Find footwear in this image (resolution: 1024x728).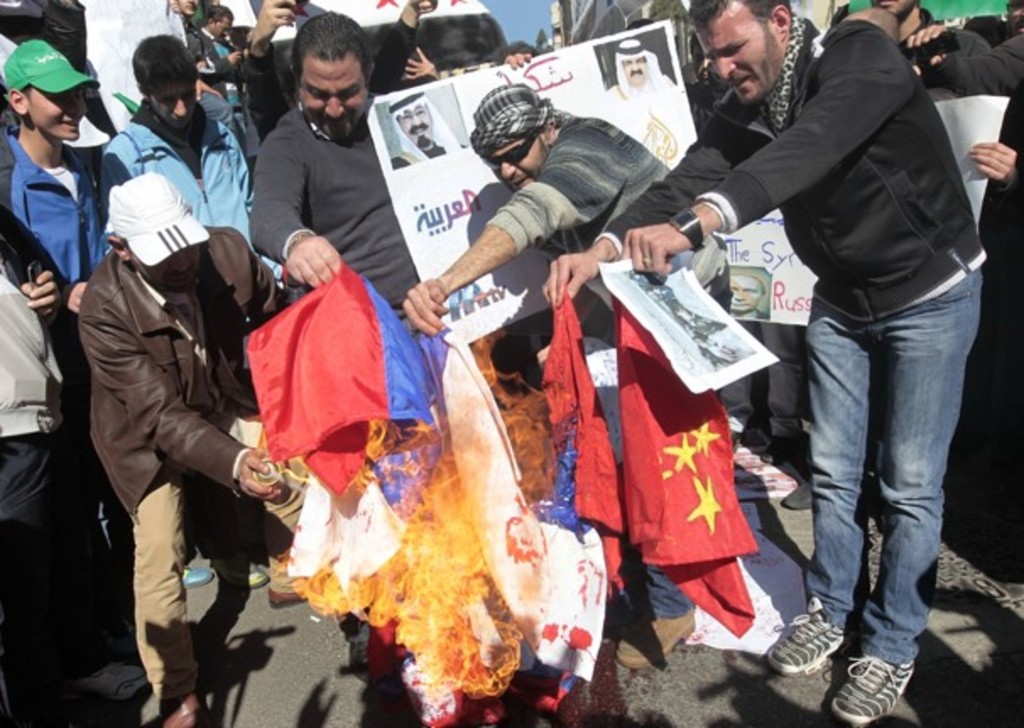
{"x1": 836, "y1": 645, "x2": 918, "y2": 725}.
